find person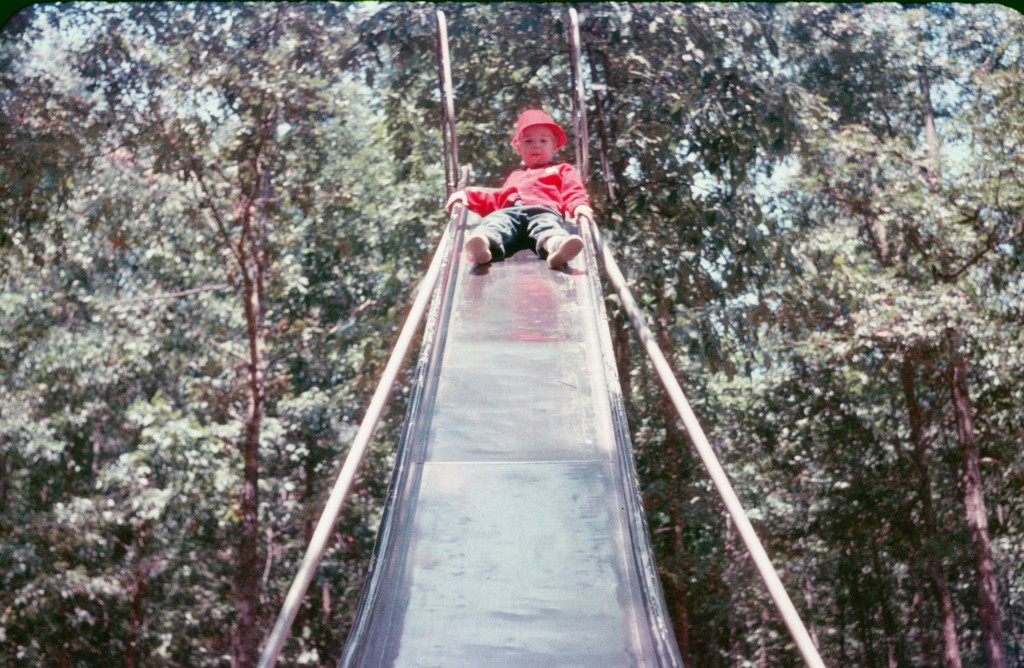
{"left": 436, "top": 108, "right": 595, "bottom": 271}
